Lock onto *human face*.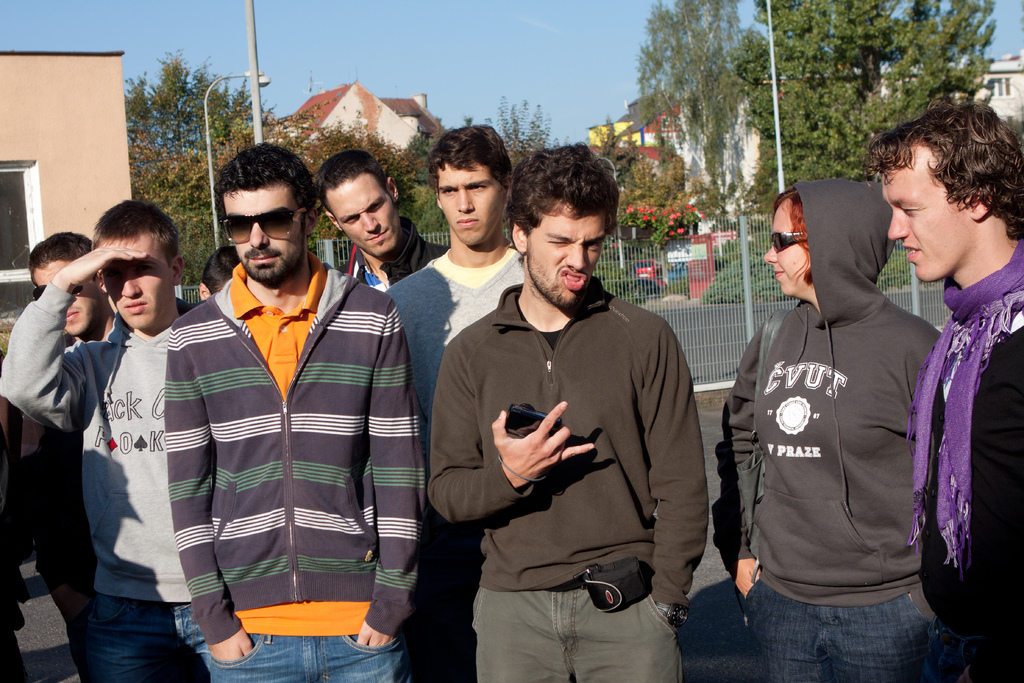
Locked: <bbox>759, 194, 813, 298</bbox>.
